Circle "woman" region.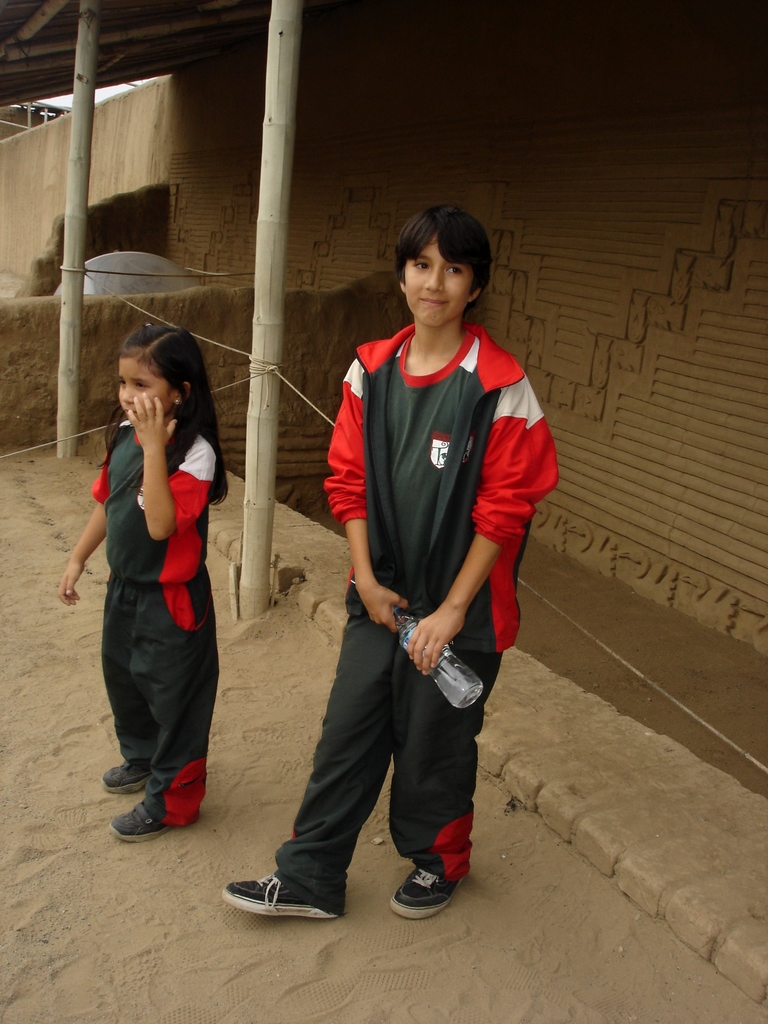
Region: bbox(67, 323, 220, 841).
